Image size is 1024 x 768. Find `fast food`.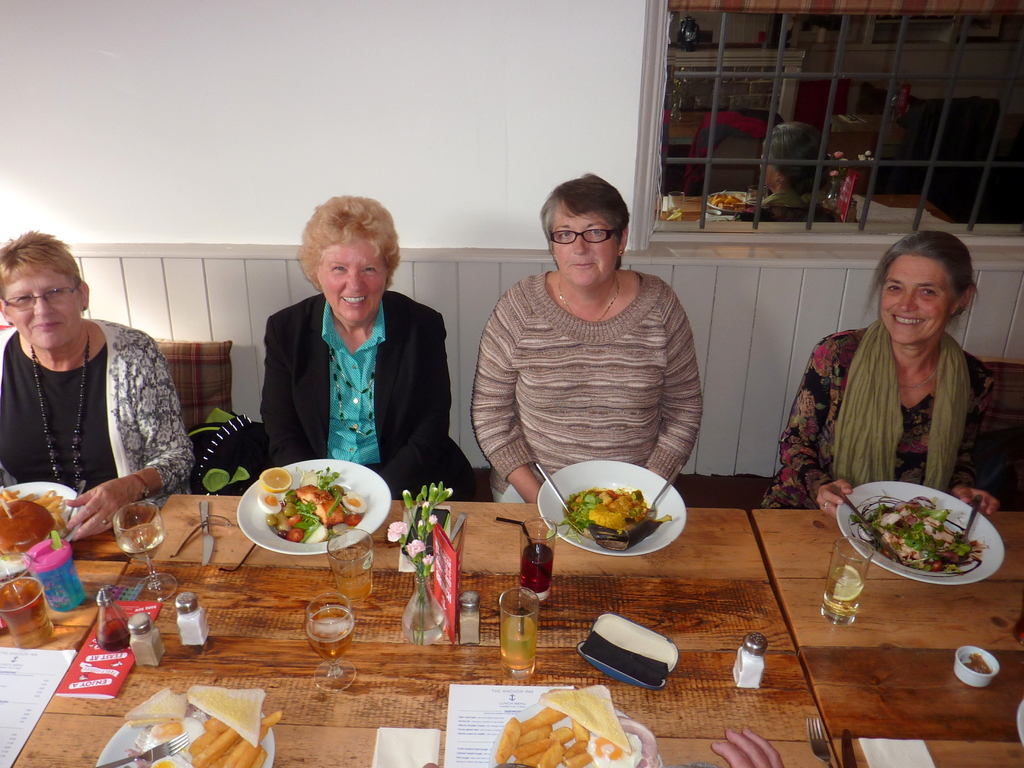
(left=566, top=487, right=647, bottom=541).
